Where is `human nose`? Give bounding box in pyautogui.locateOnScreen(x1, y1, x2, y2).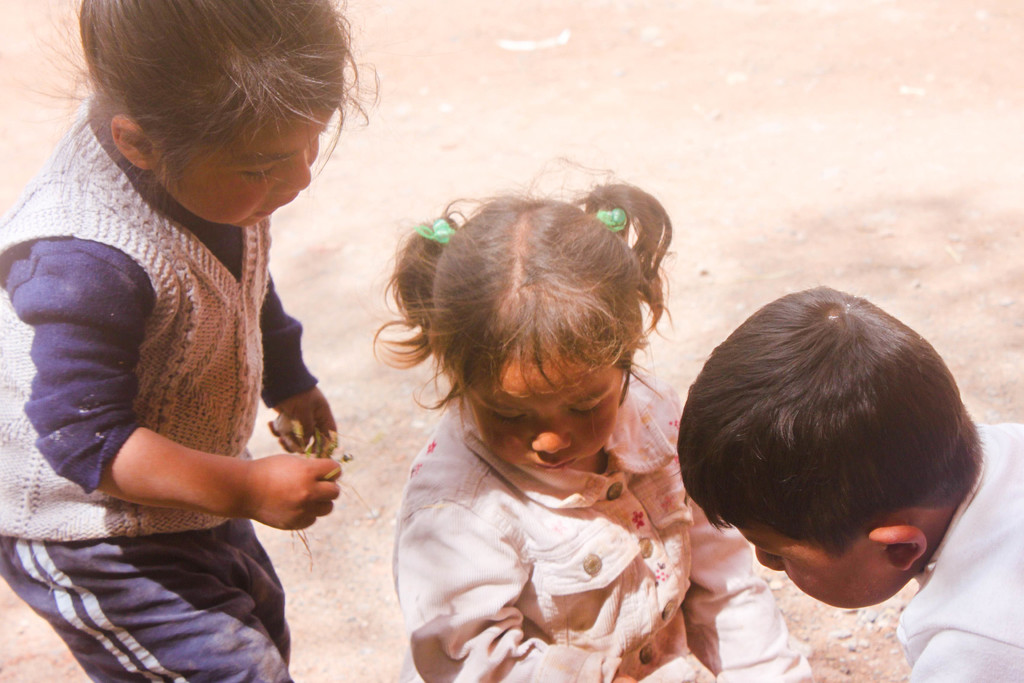
pyautogui.locateOnScreen(754, 546, 783, 572).
